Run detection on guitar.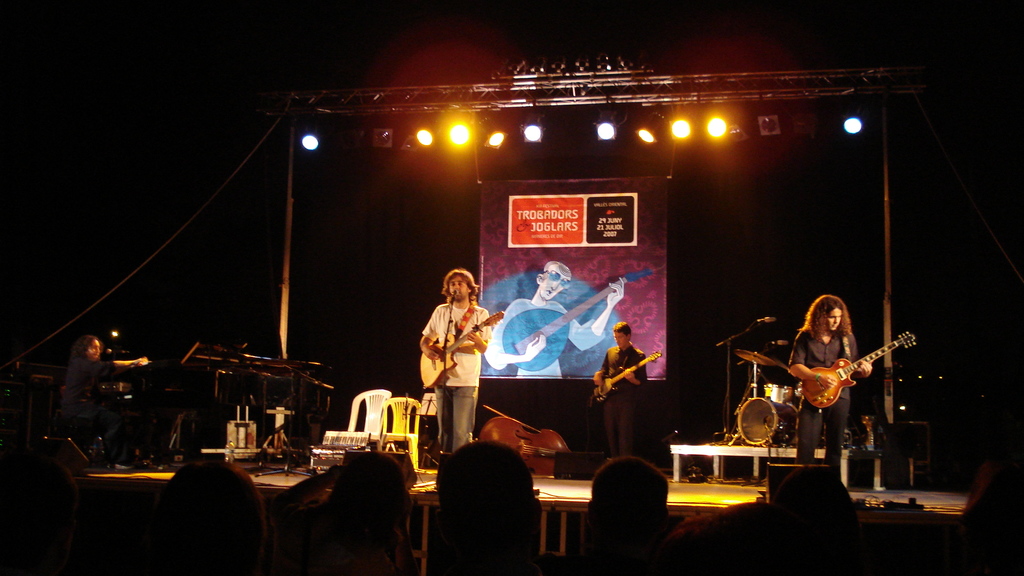
Result: Rect(799, 326, 917, 406).
